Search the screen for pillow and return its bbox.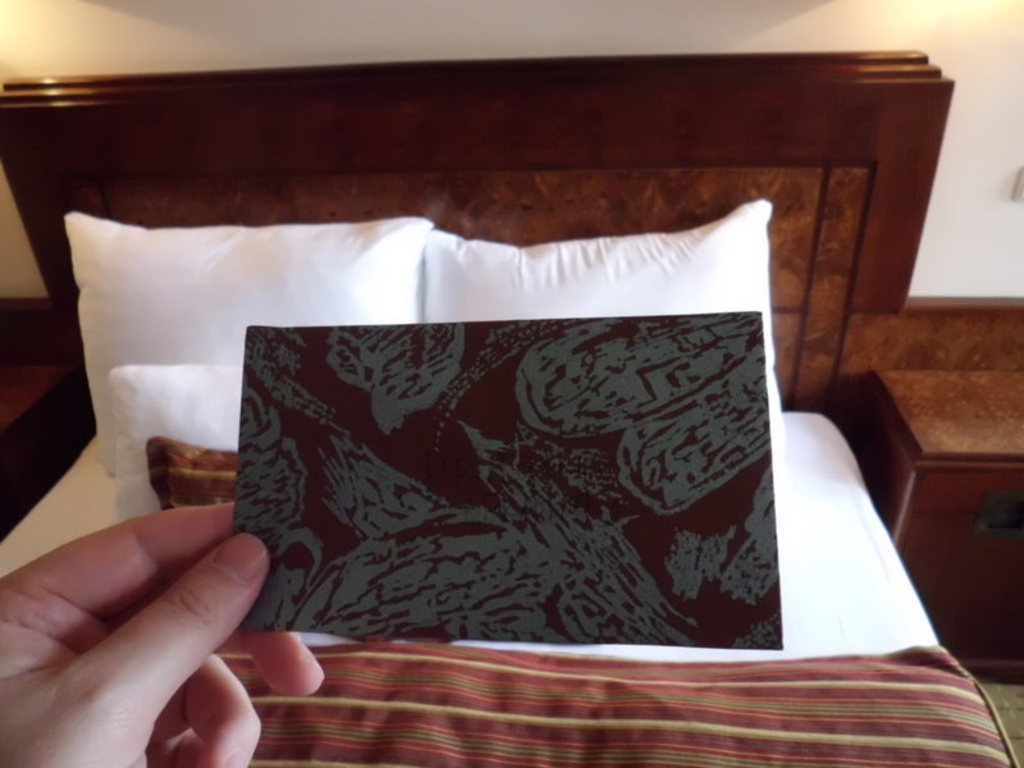
Found: <box>68,216,434,466</box>.
